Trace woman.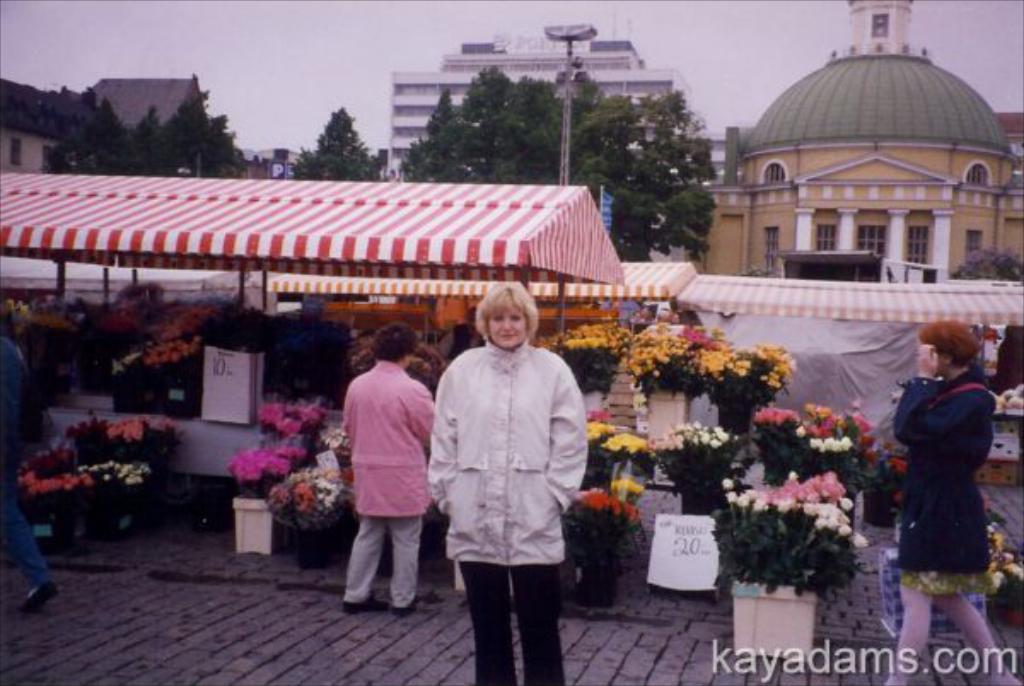
Traced to <region>425, 285, 585, 684</region>.
